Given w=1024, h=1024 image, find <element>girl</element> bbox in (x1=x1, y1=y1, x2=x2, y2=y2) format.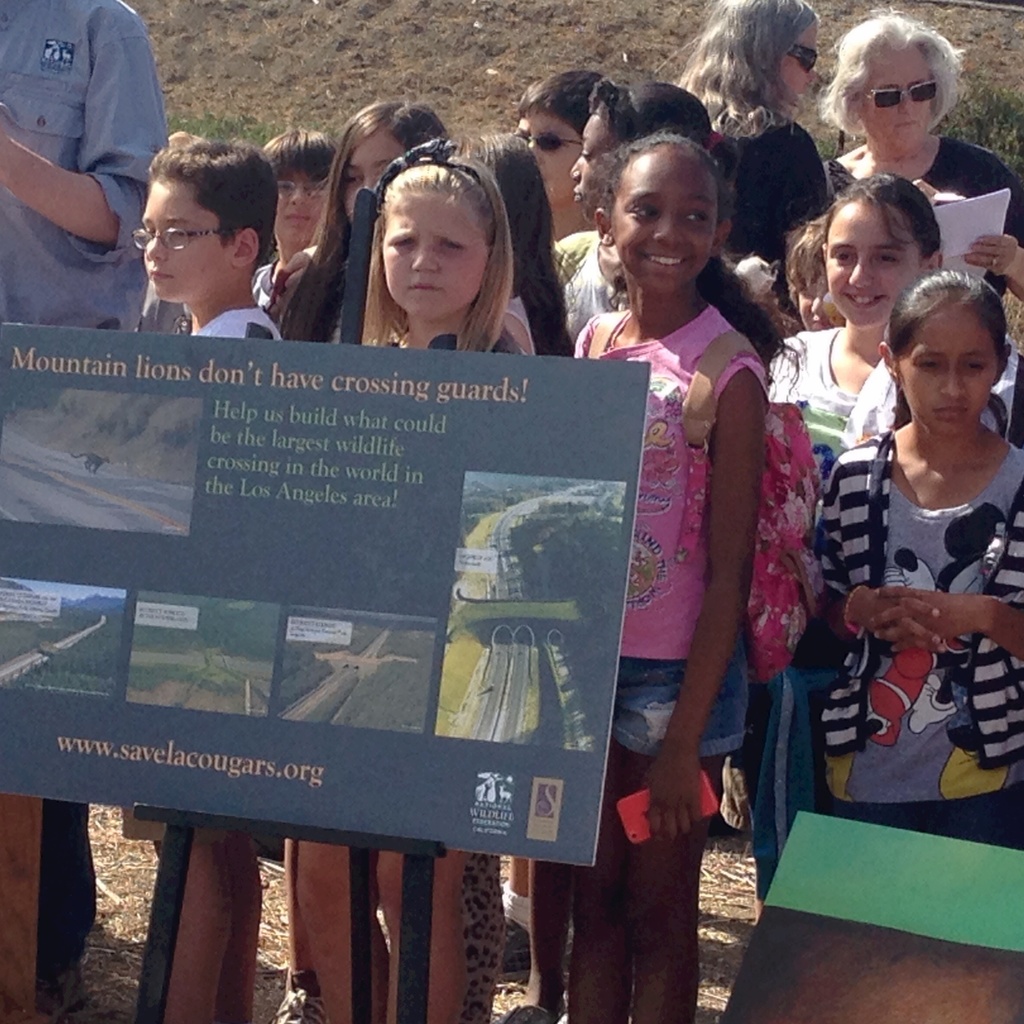
(x1=548, y1=83, x2=742, y2=1023).
